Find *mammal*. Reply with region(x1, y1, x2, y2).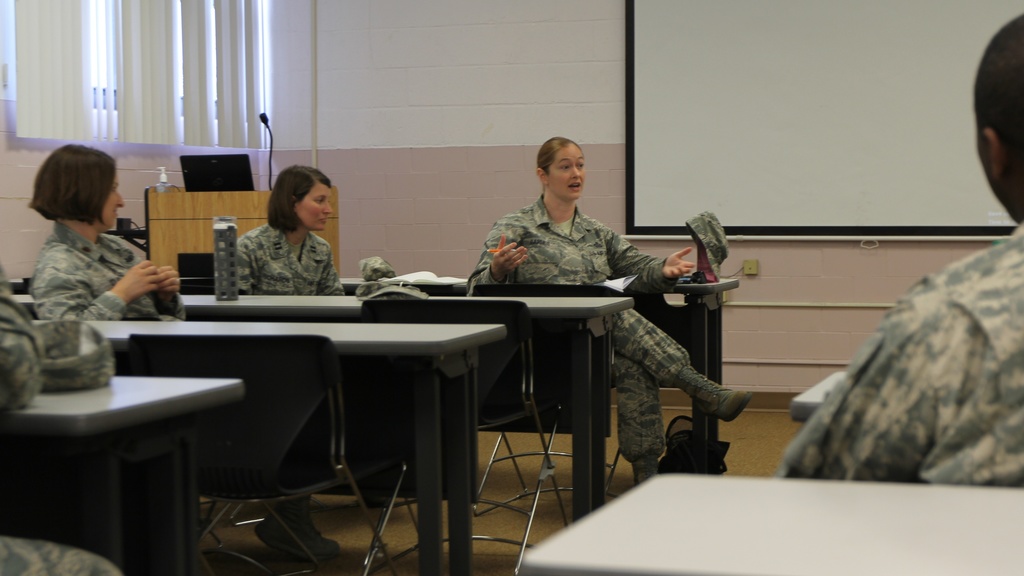
region(0, 264, 130, 575).
